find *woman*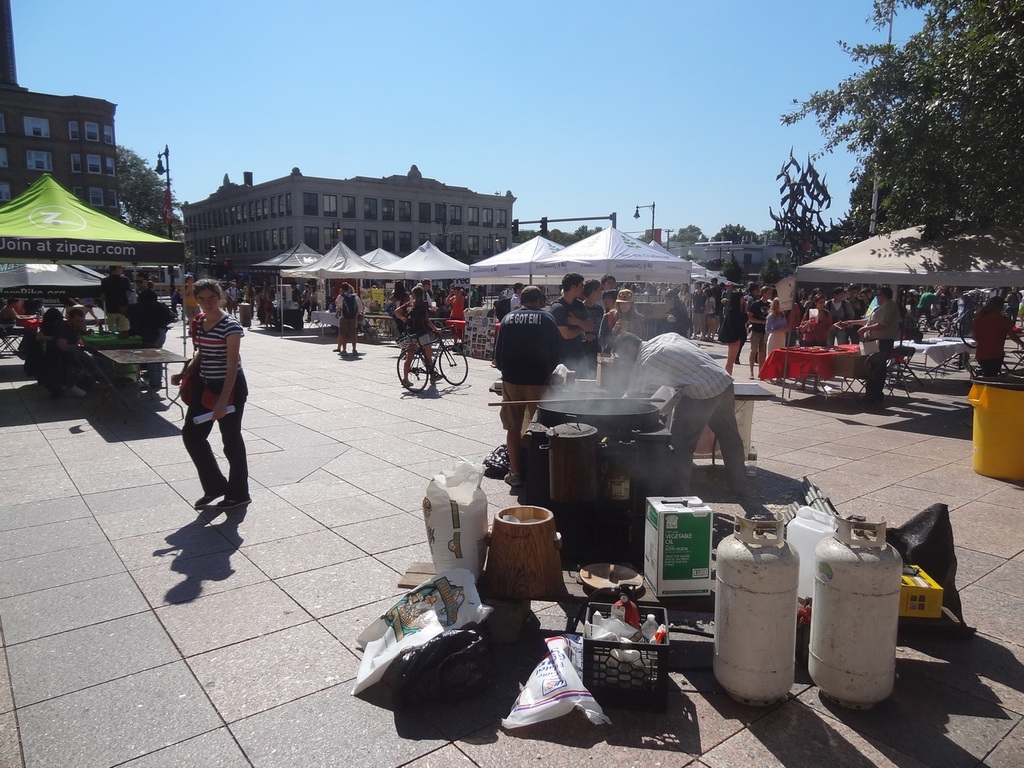
845,282,866,346
